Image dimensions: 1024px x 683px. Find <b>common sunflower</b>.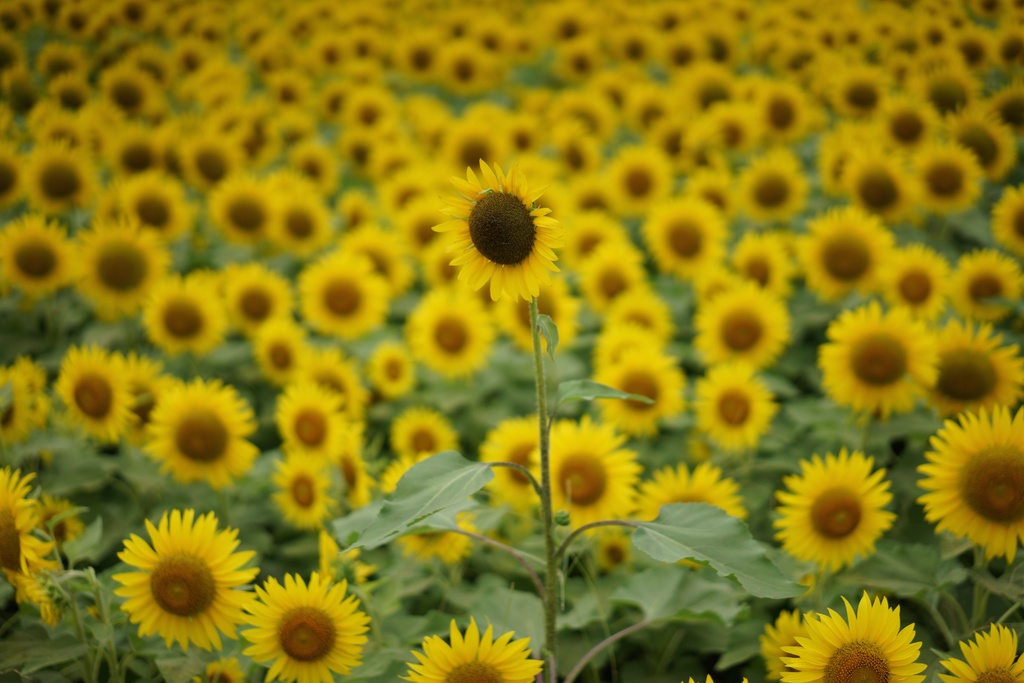
432, 157, 566, 304.
